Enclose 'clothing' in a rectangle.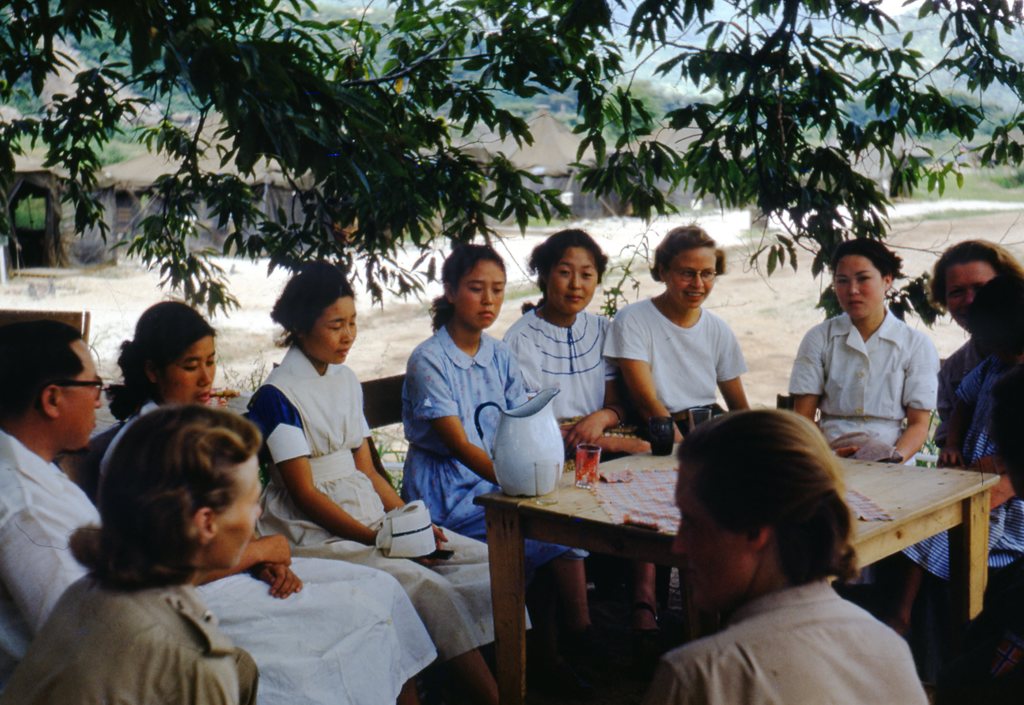
box=[502, 308, 614, 423].
